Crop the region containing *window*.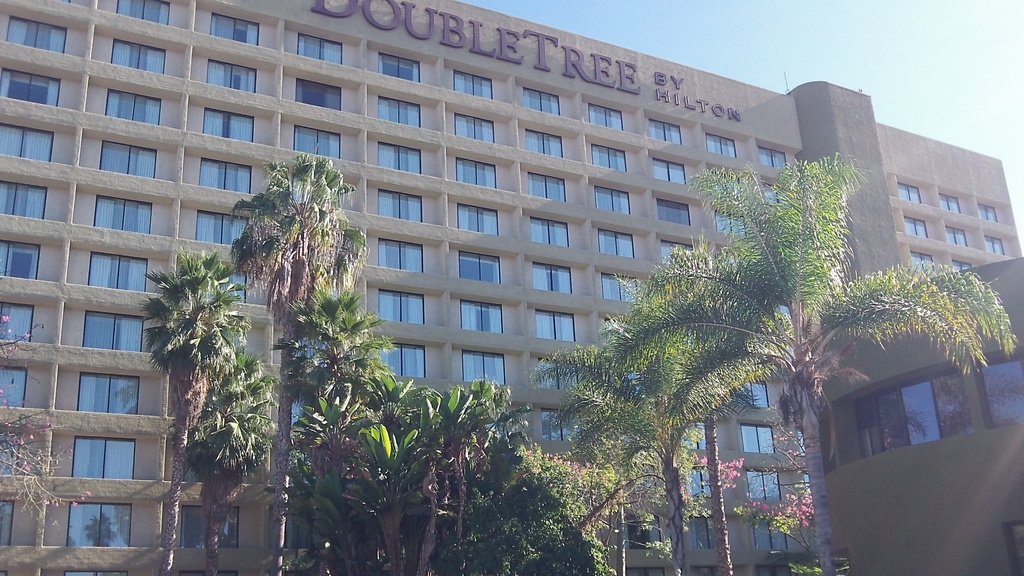
Crop region: bbox(456, 204, 499, 237).
